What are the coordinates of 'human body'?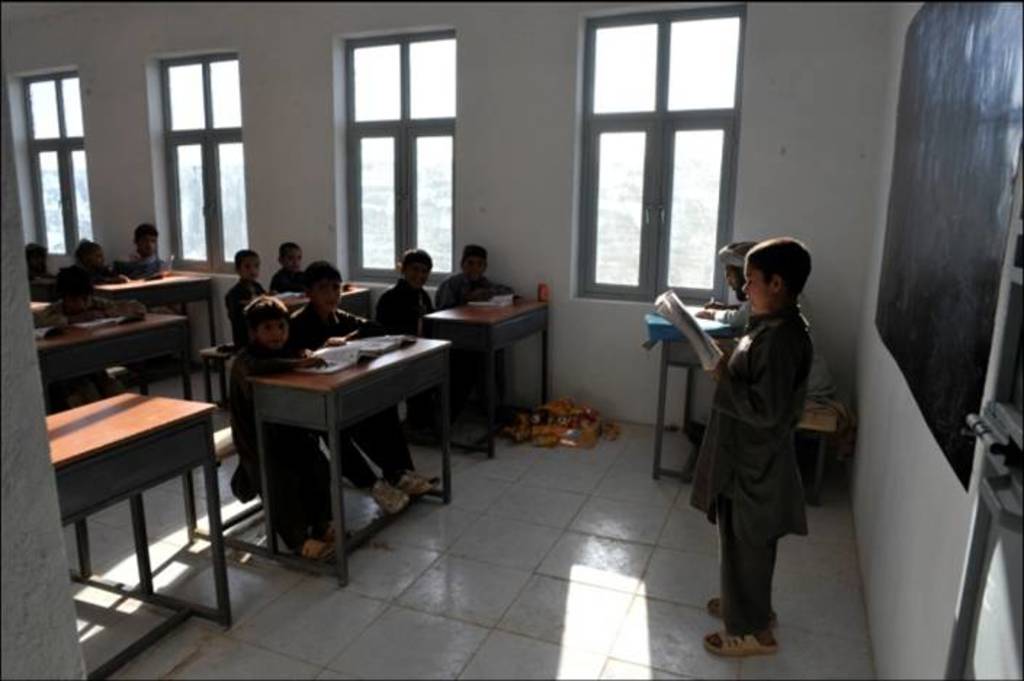
bbox=[690, 238, 841, 648].
